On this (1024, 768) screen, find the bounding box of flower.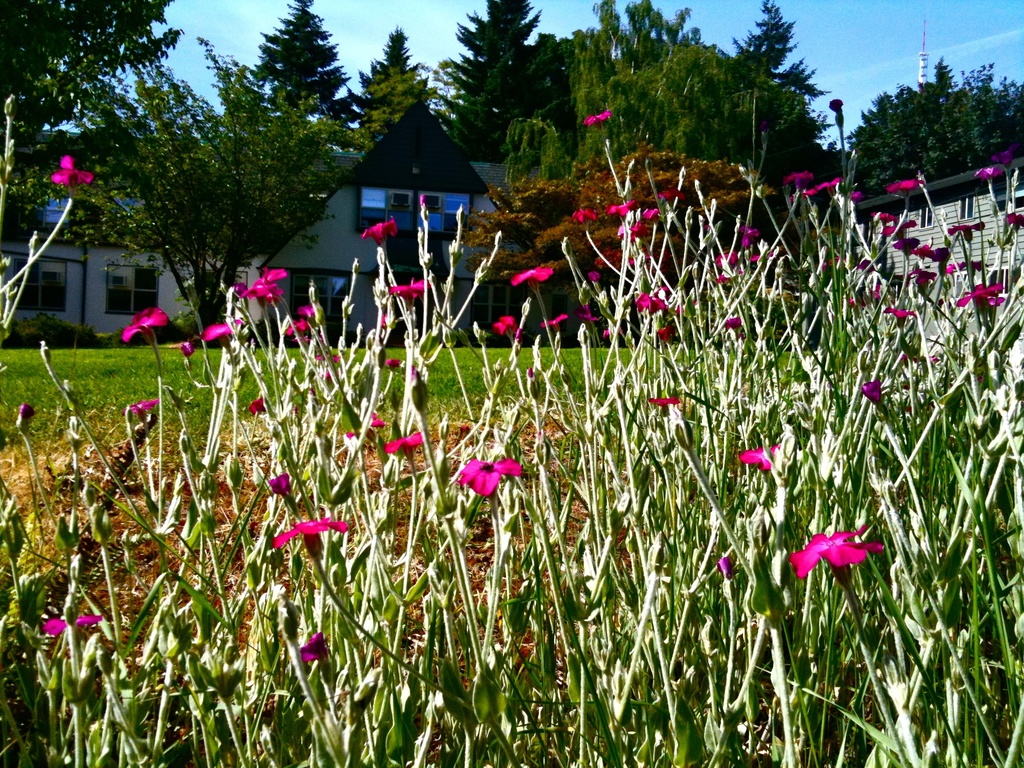
Bounding box: locate(956, 281, 998, 310).
